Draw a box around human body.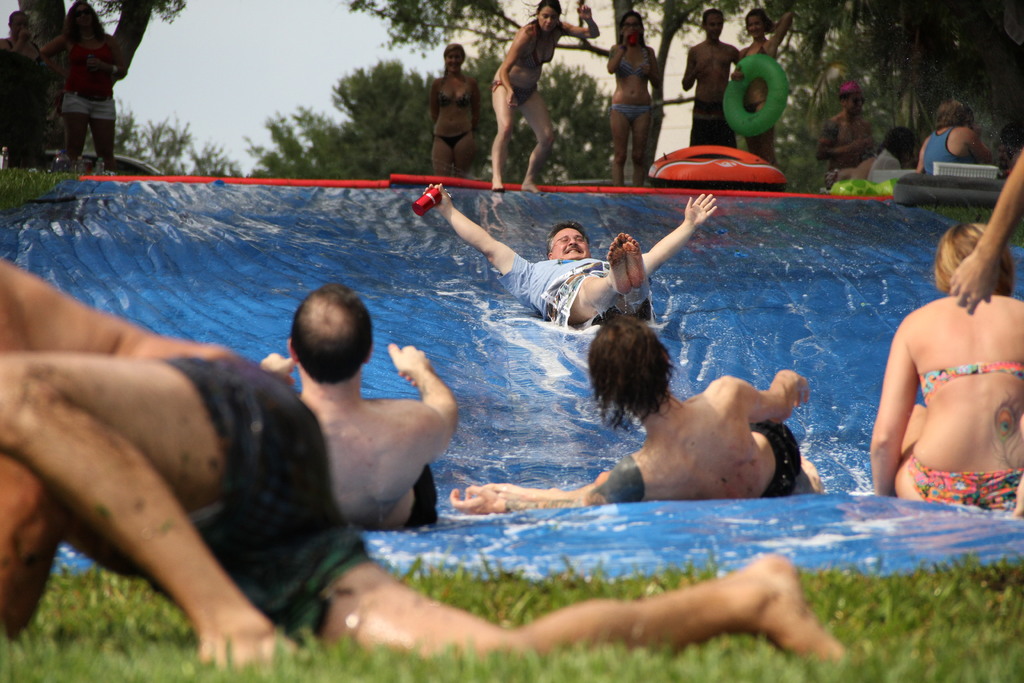
821 85 883 172.
